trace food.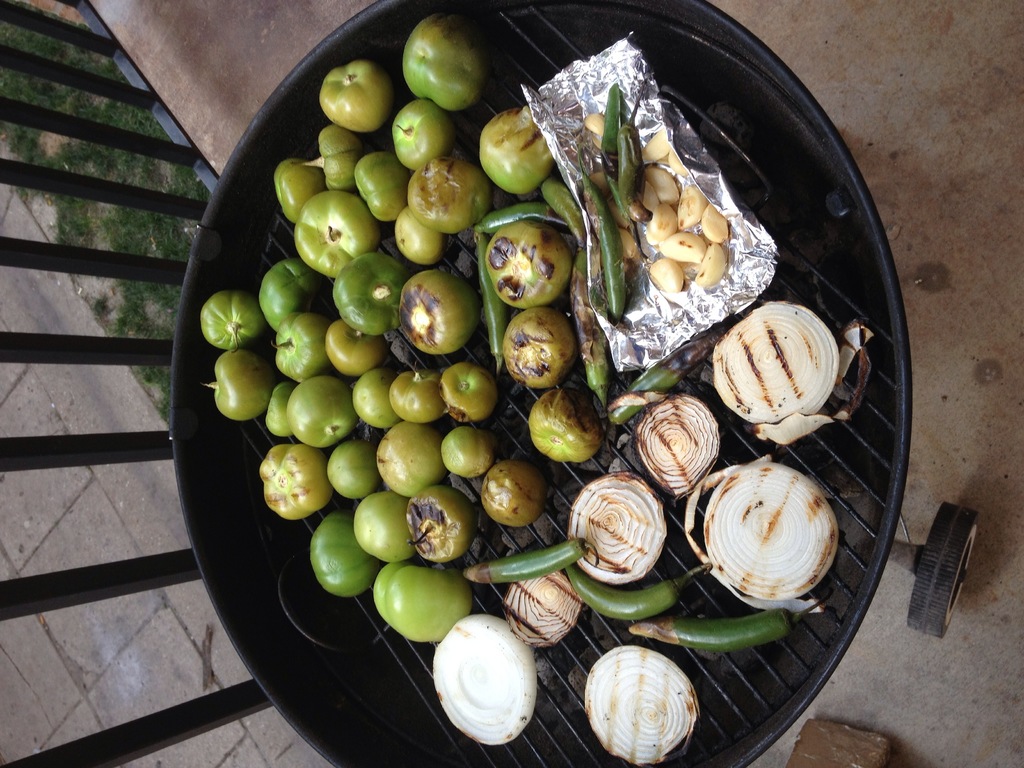
Traced to box(628, 590, 831, 643).
